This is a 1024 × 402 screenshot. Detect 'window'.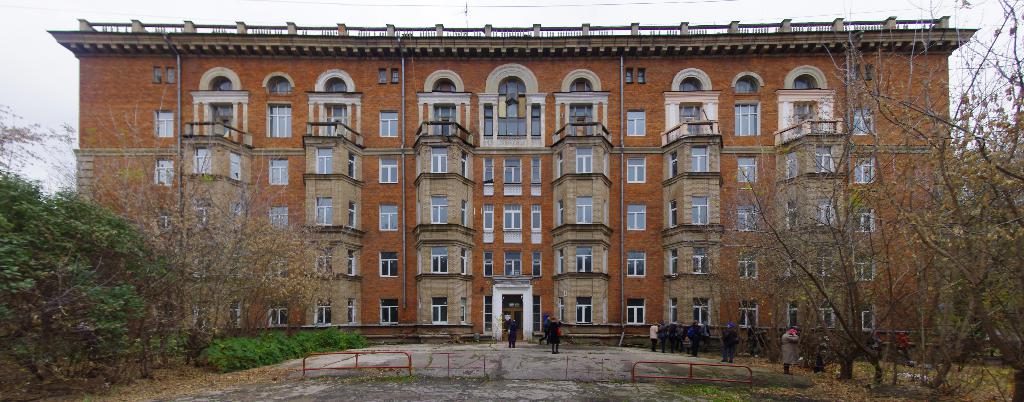
crop(482, 204, 493, 234).
